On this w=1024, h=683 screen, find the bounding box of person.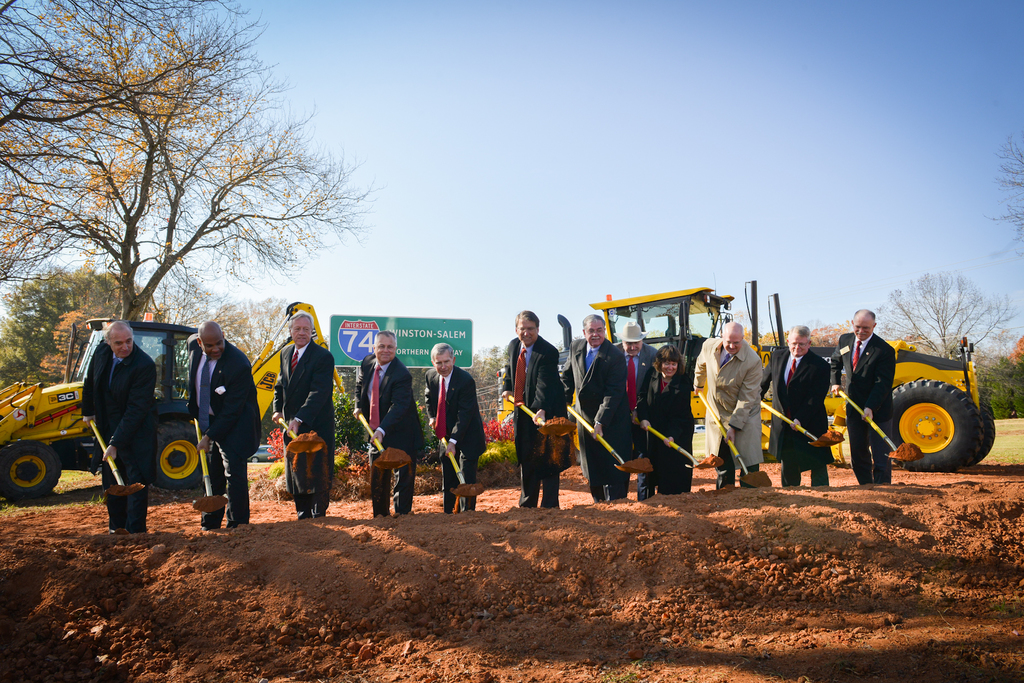
Bounding box: <bbox>267, 307, 338, 518</bbox>.
